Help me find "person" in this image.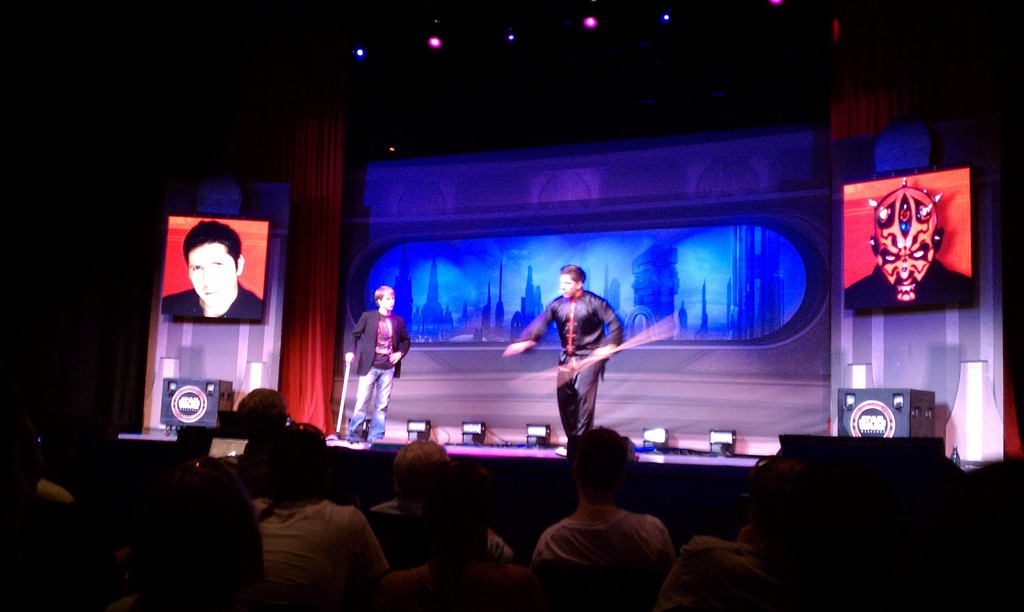
Found it: l=371, t=437, r=508, b=564.
